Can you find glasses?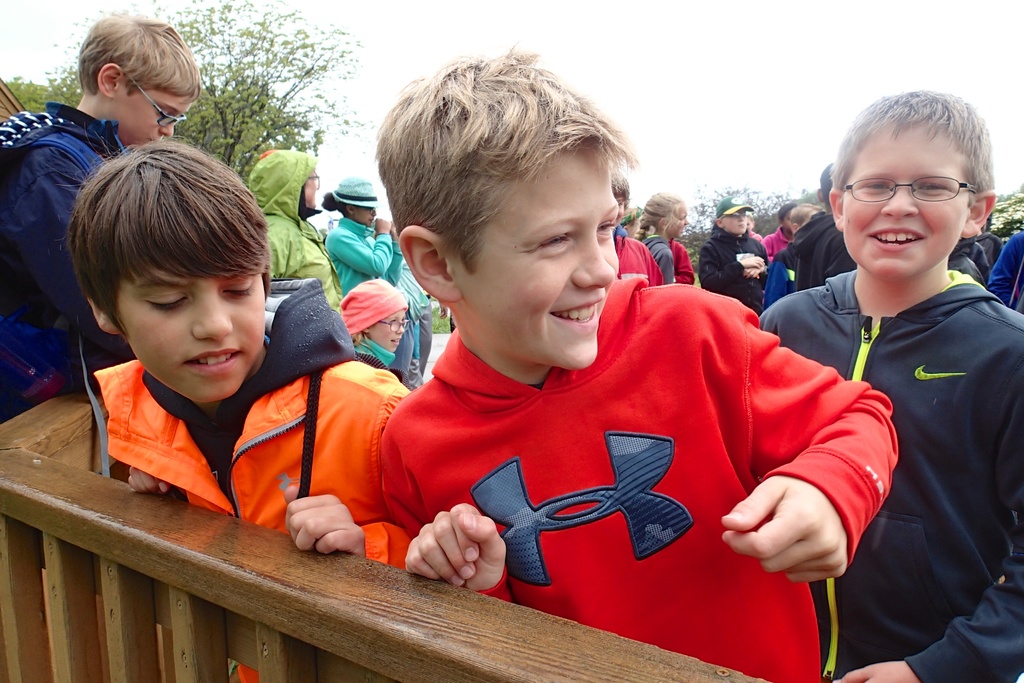
Yes, bounding box: pyautogui.locateOnScreen(373, 316, 411, 335).
